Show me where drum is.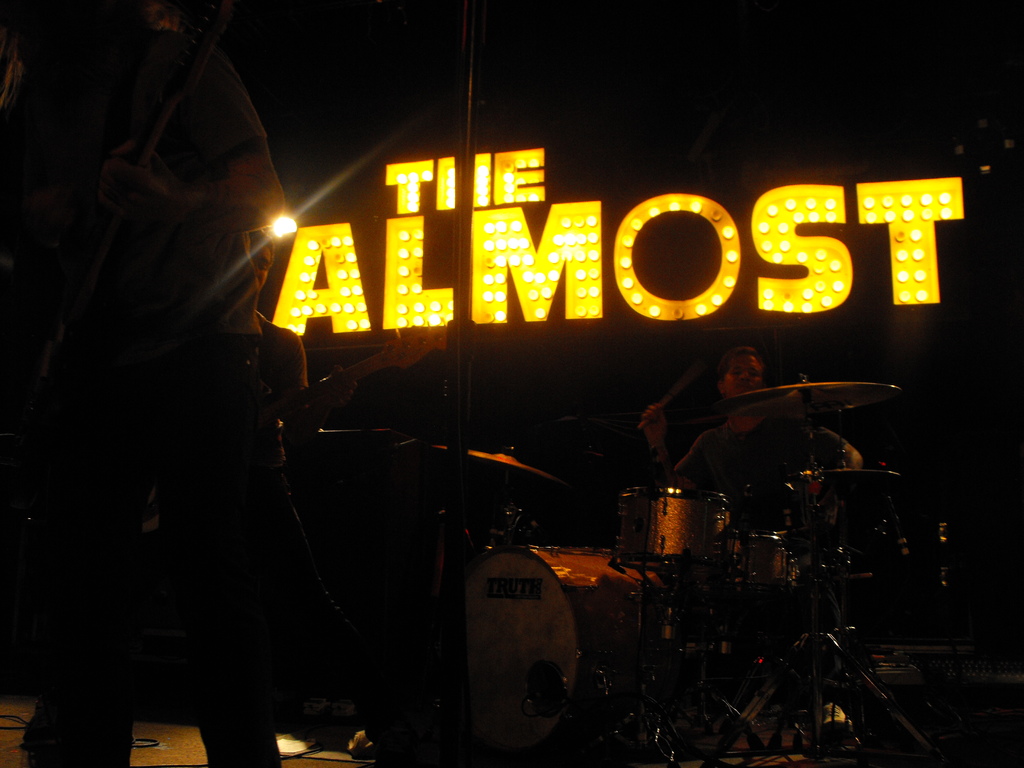
drum is at [x1=730, y1=532, x2=799, y2=595].
